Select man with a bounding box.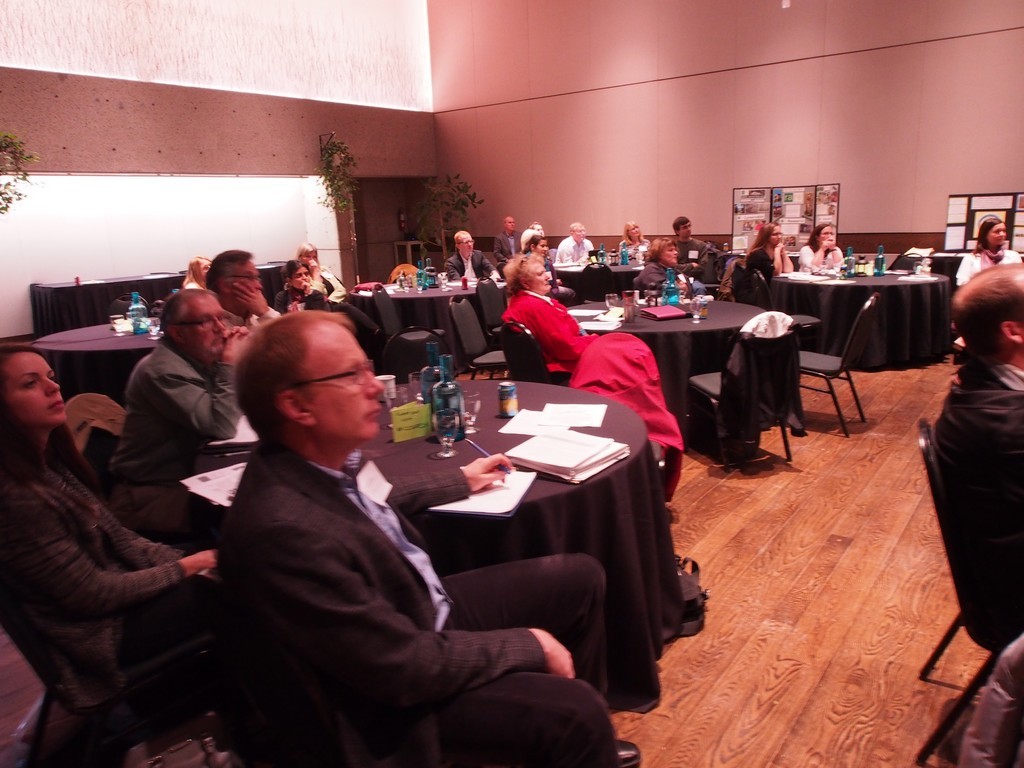
l=448, t=230, r=502, b=287.
